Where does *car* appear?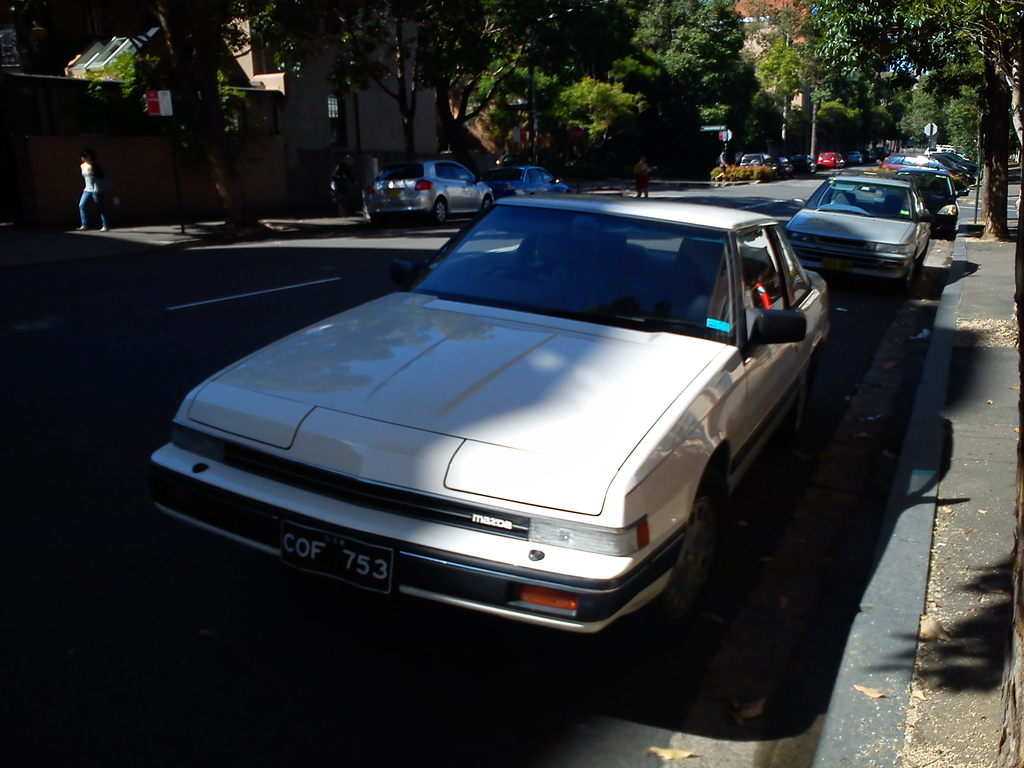
Appears at x1=141 y1=184 x2=836 y2=642.
